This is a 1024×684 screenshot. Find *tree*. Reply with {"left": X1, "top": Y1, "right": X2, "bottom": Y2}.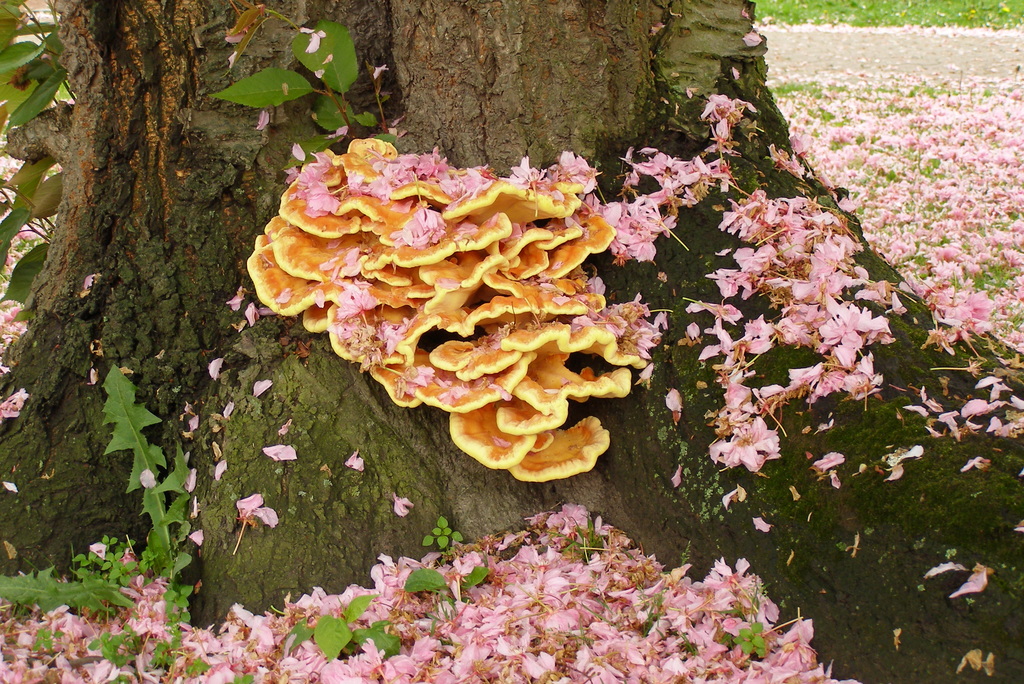
{"left": 0, "top": 0, "right": 1023, "bottom": 683}.
